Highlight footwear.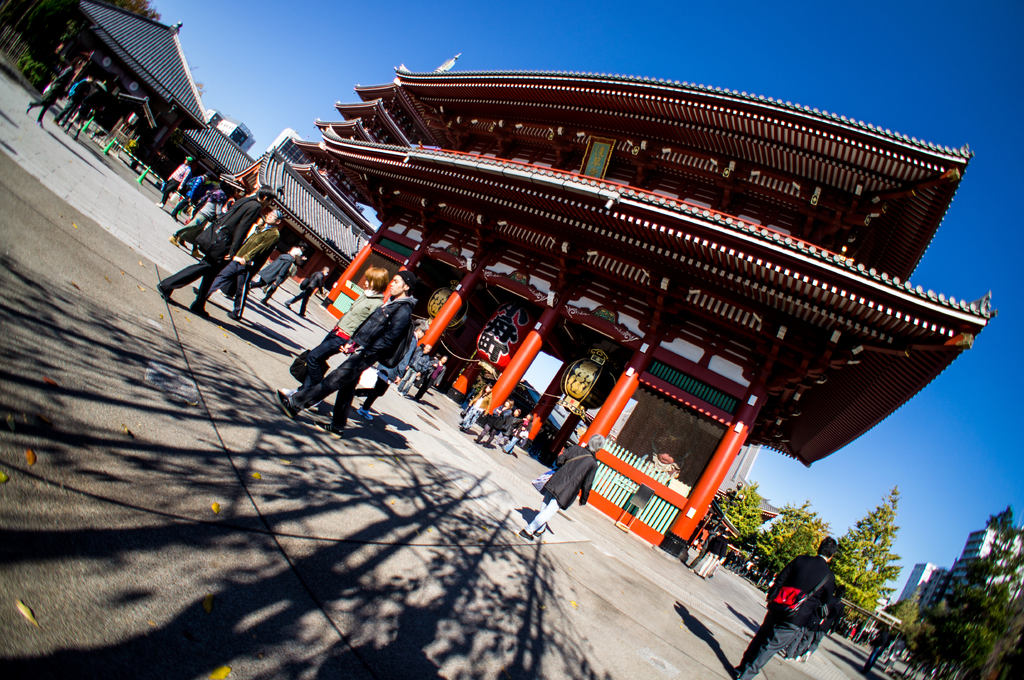
Highlighted region: <box>311,423,348,441</box>.
